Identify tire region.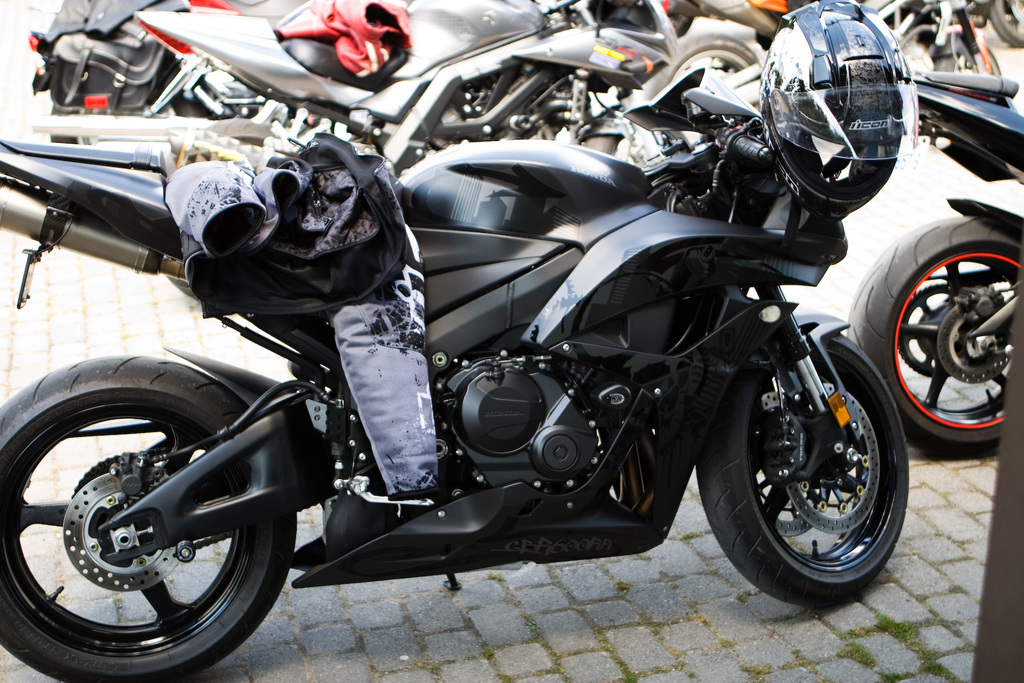
Region: 845 207 1023 464.
